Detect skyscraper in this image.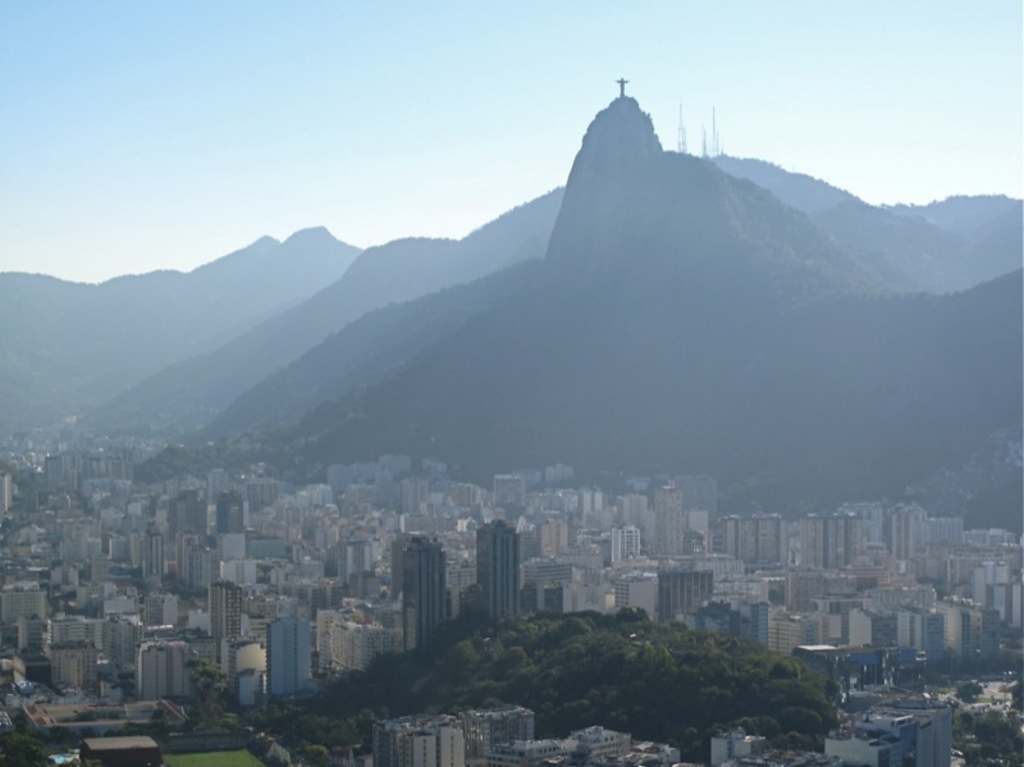
Detection: bbox(396, 526, 454, 642).
